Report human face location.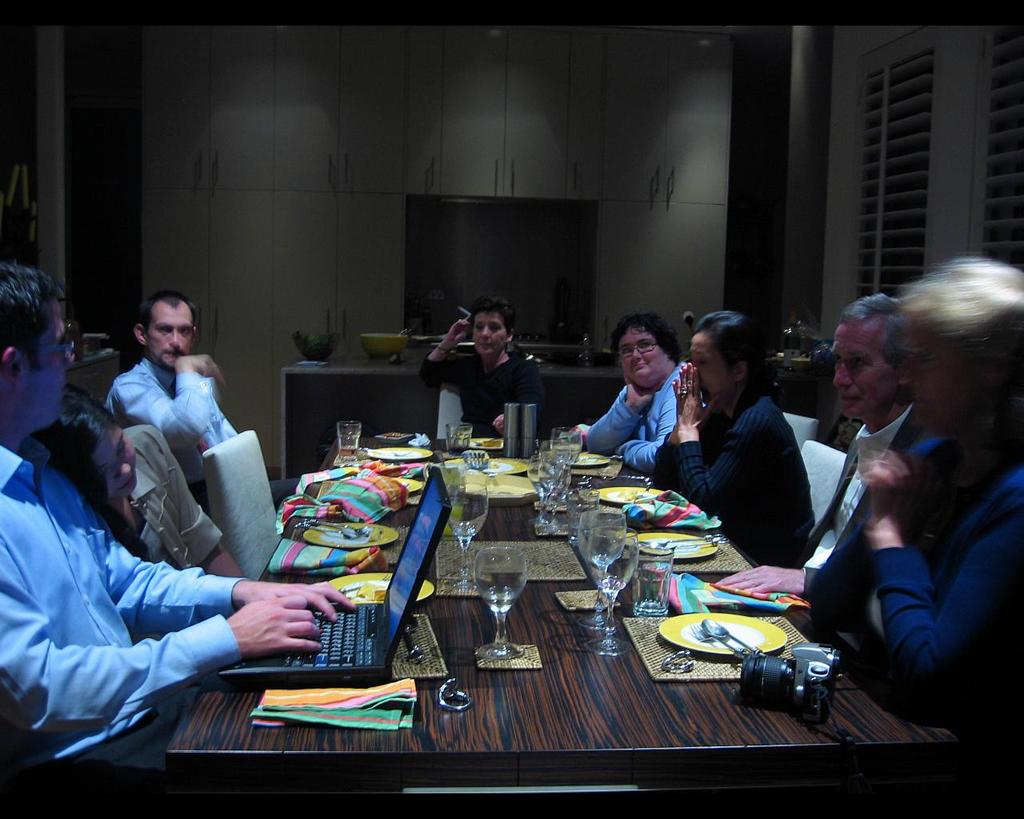
Report: locate(690, 337, 734, 406).
